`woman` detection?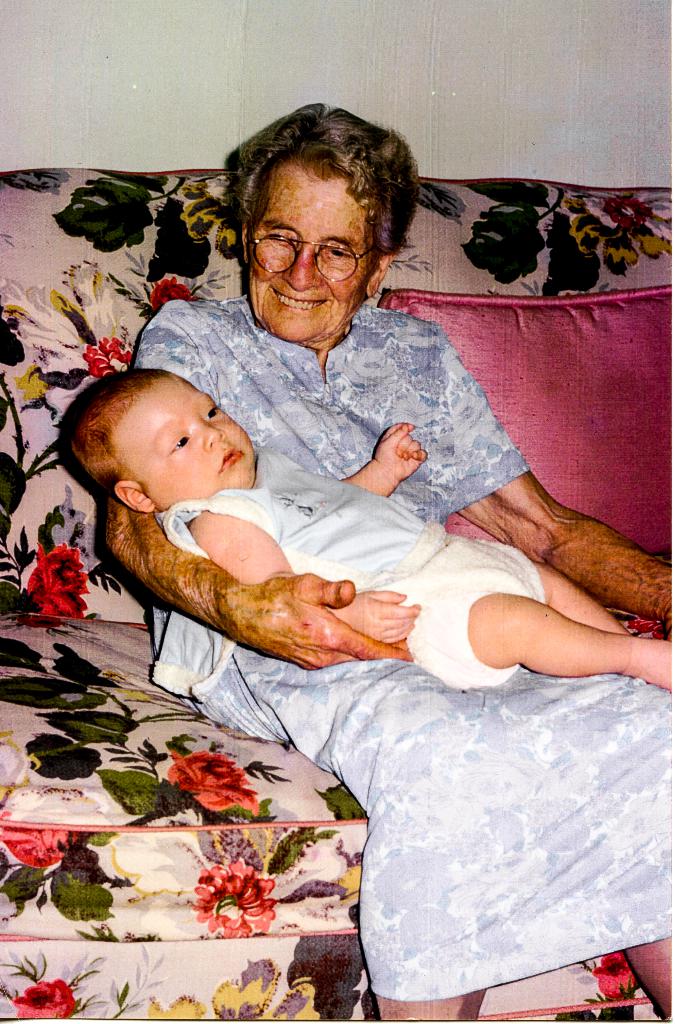
(x1=82, y1=156, x2=568, y2=975)
